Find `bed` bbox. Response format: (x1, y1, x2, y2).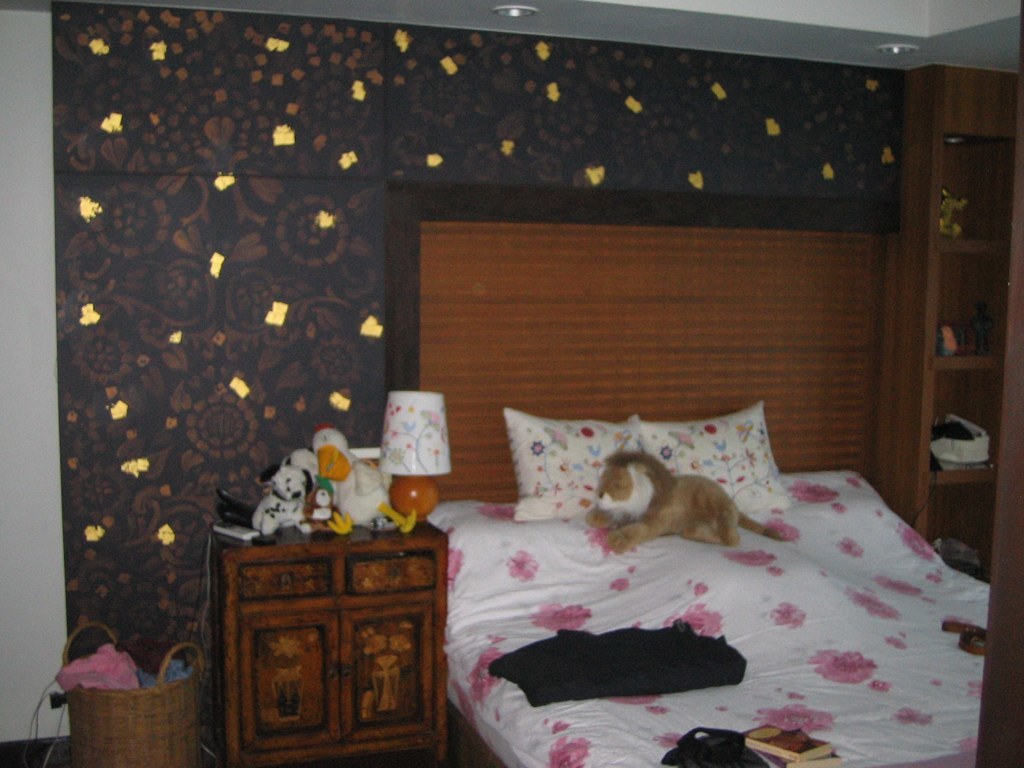
(407, 368, 994, 767).
